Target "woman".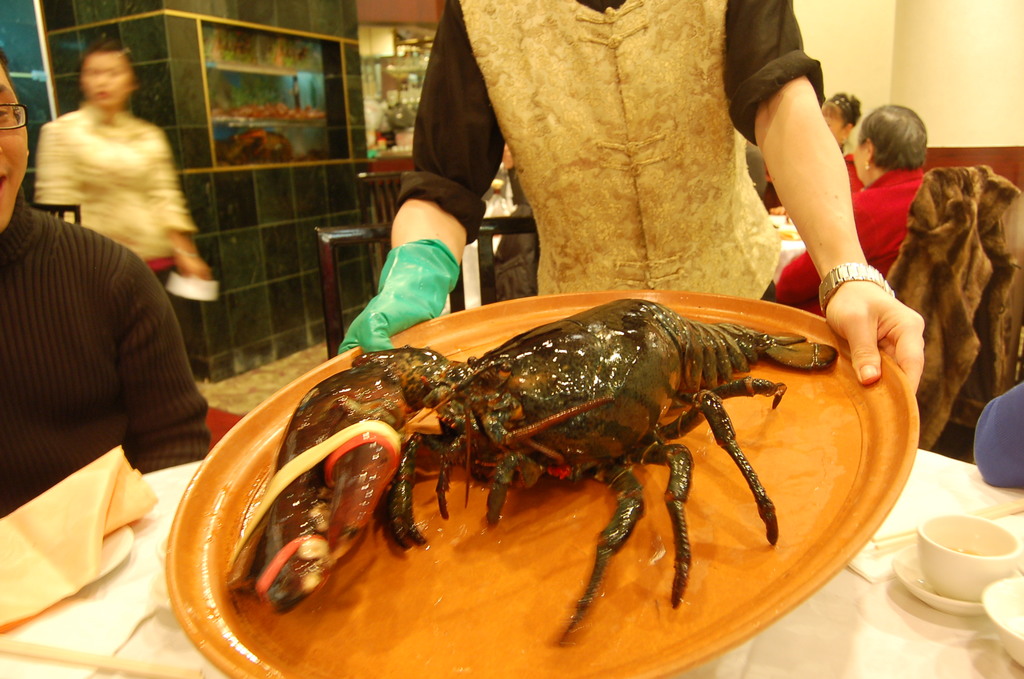
Target region: (x1=759, y1=91, x2=867, y2=209).
